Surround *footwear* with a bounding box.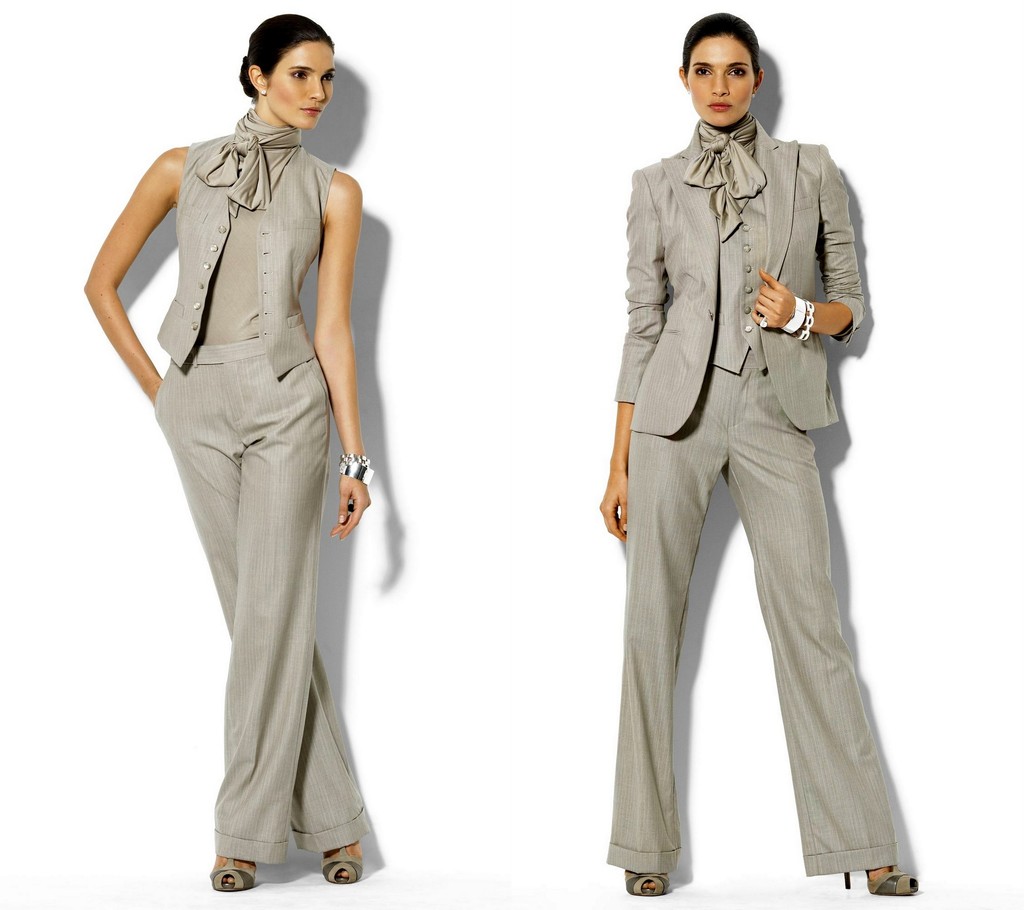
rect(193, 856, 259, 895).
